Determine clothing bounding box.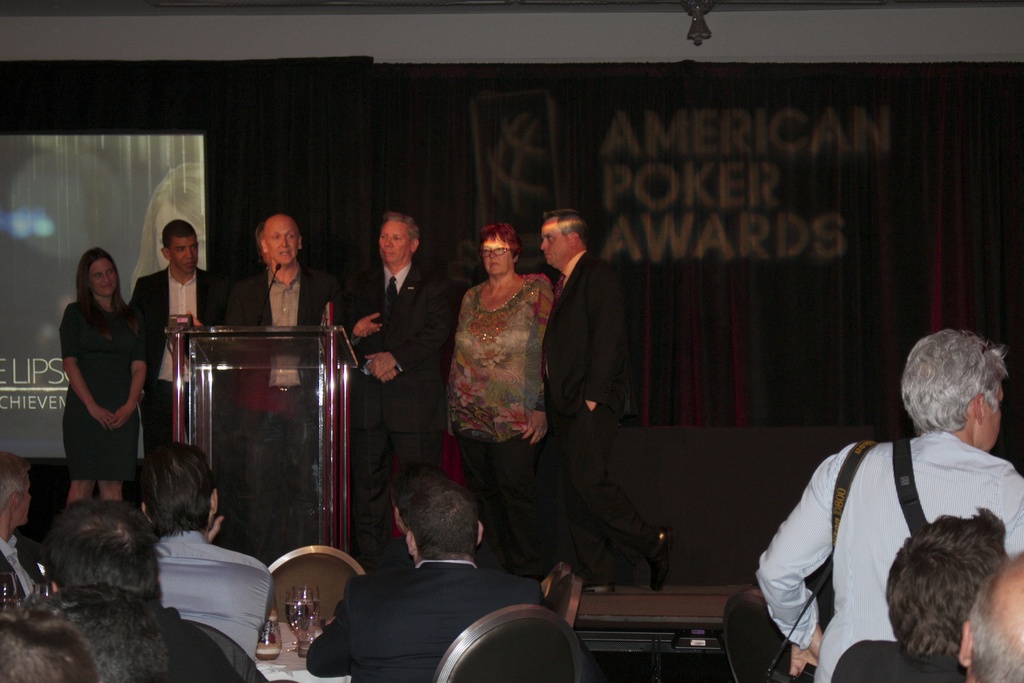
Determined: Rect(346, 257, 461, 571).
